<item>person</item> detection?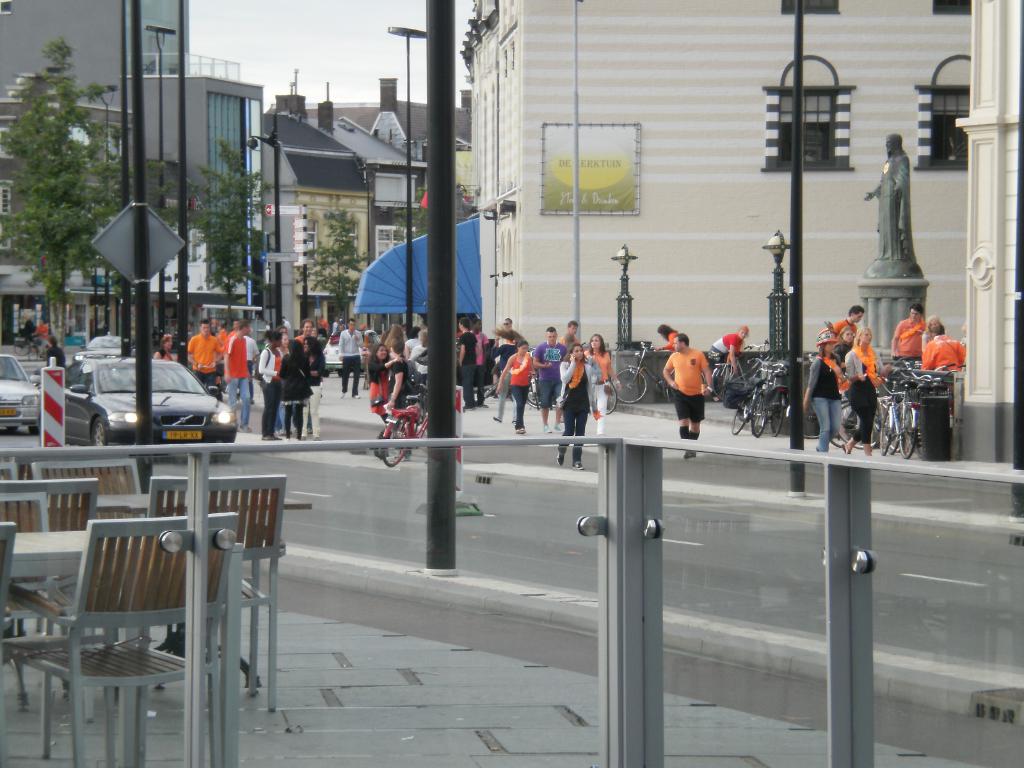
bbox=[386, 326, 400, 378]
